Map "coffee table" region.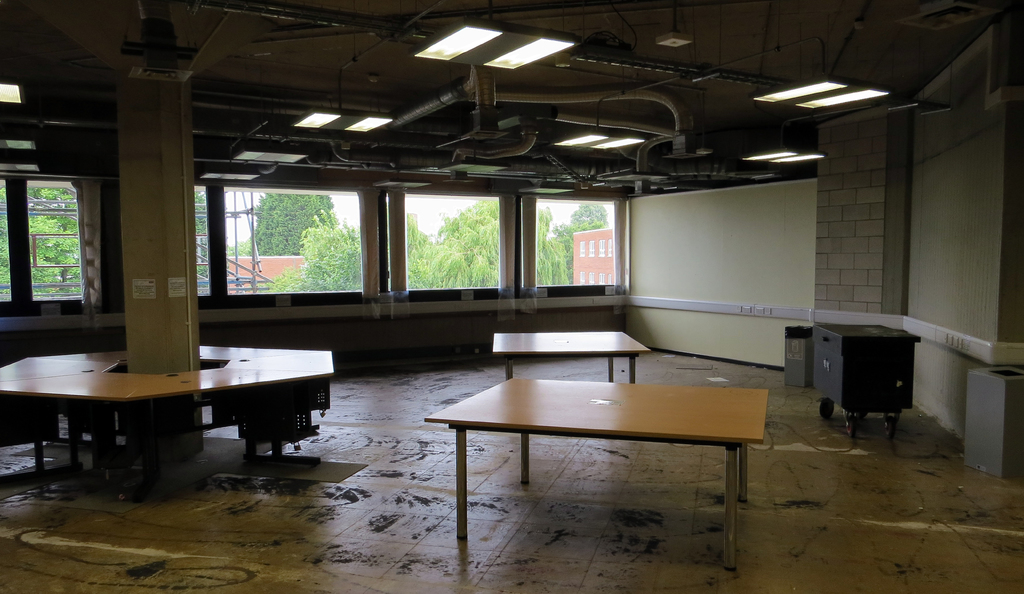
Mapped to 0:342:333:488.
